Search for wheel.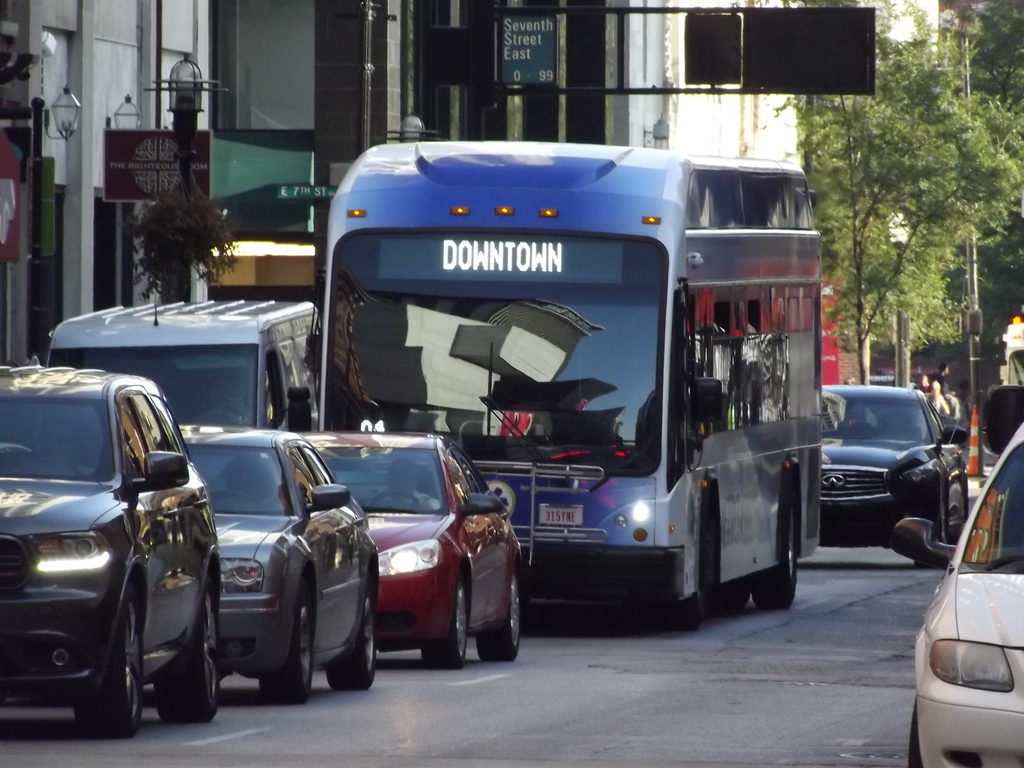
Found at box=[426, 567, 469, 673].
